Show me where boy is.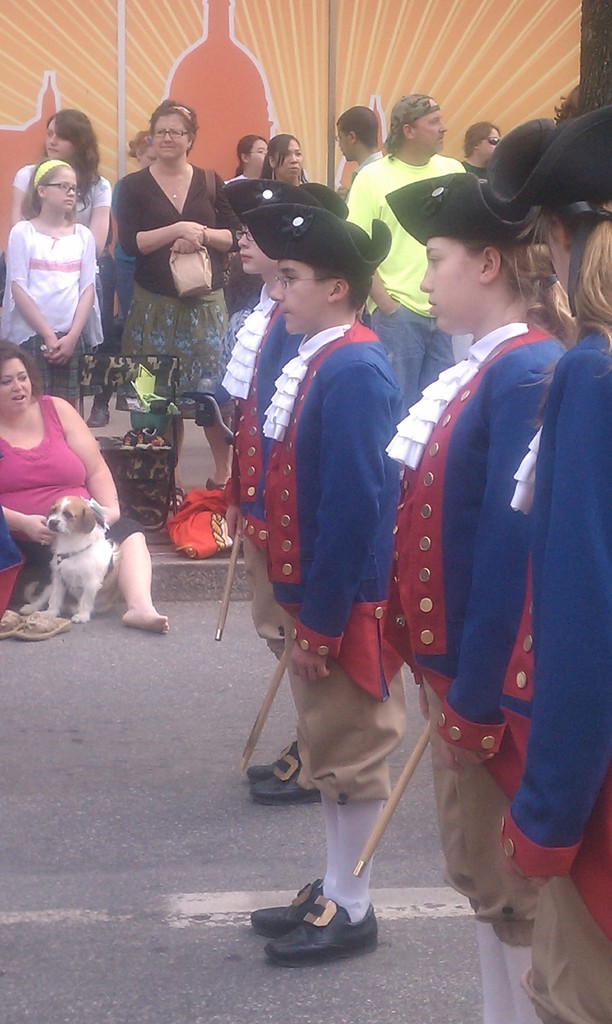
boy is at pyautogui.locateOnScreen(261, 225, 432, 958).
